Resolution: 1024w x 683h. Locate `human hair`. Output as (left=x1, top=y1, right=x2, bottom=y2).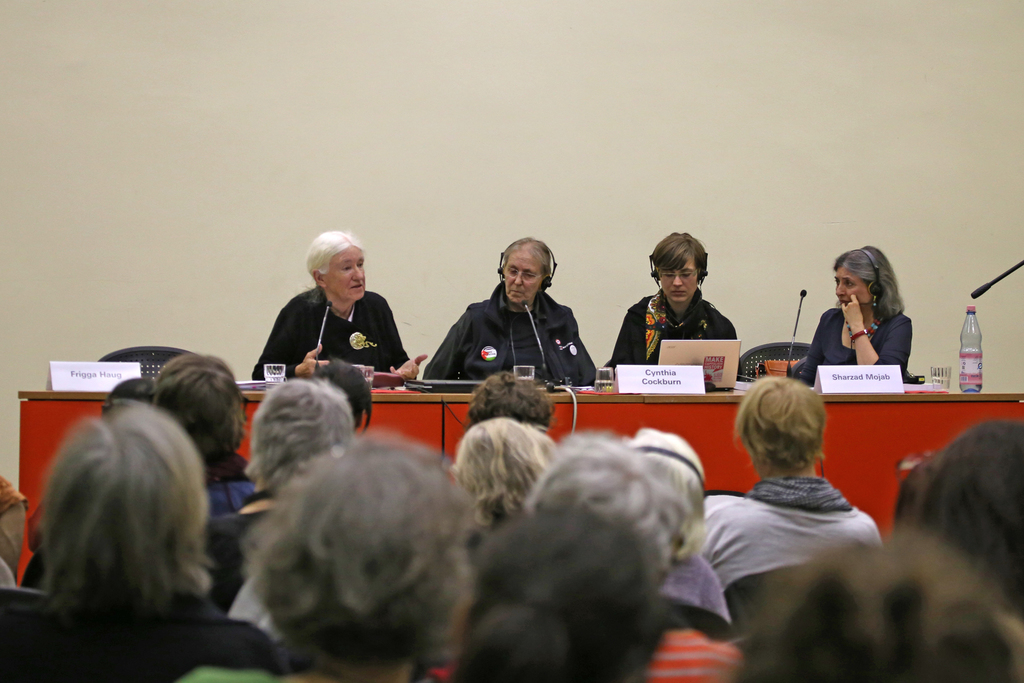
(left=729, top=526, right=1023, bottom=682).
